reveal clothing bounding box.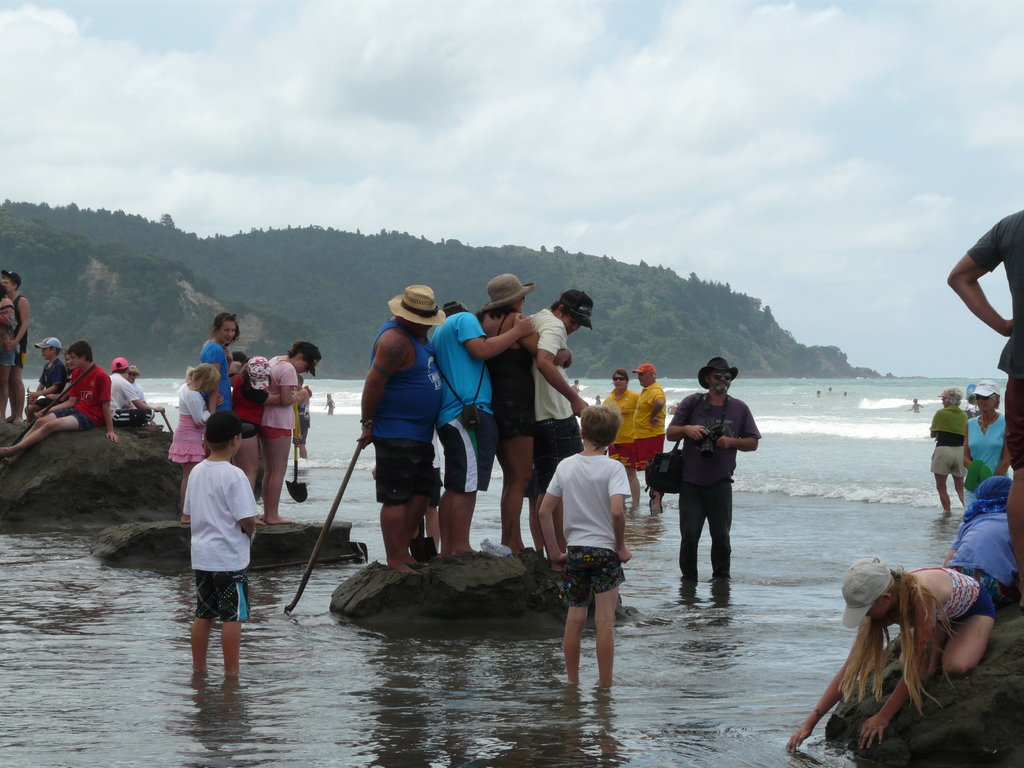
Revealed: crop(202, 336, 236, 434).
